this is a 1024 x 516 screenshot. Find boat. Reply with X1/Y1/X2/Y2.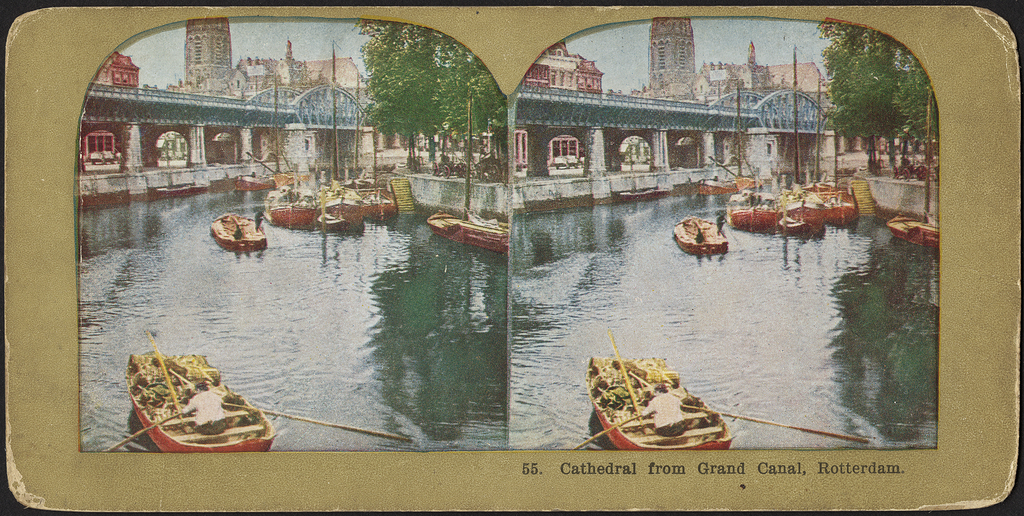
669/213/728/254.
